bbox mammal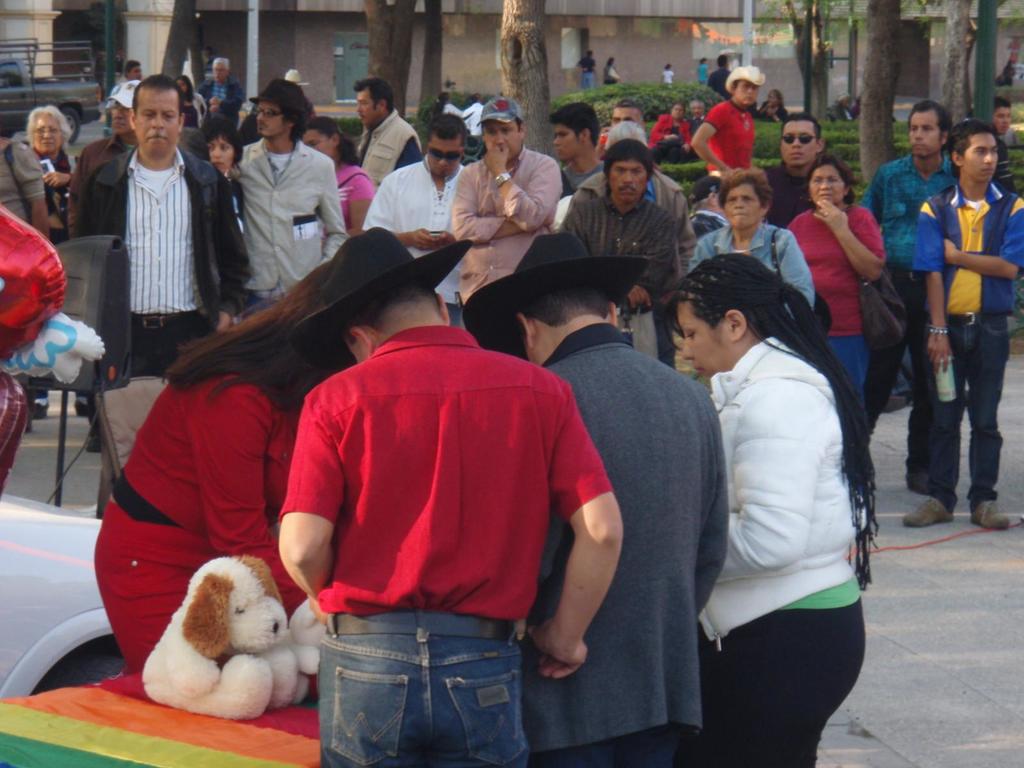
(left=547, top=99, right=608, bottom=183)
